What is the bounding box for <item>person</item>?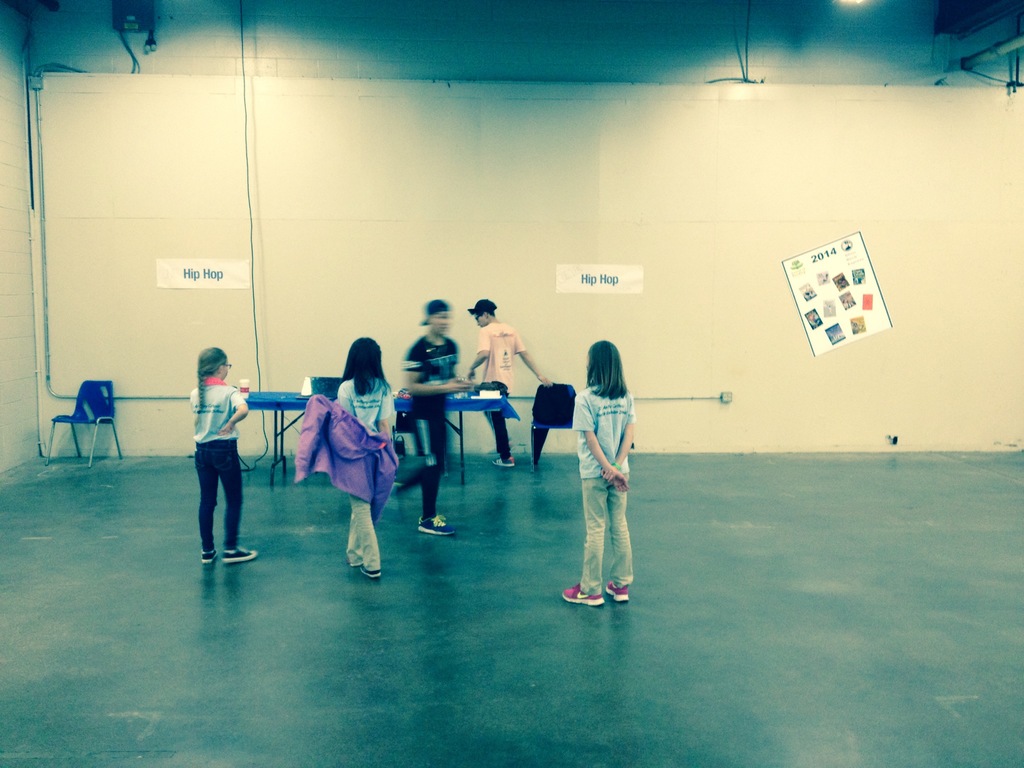
box(465, 296, 549, 466).
